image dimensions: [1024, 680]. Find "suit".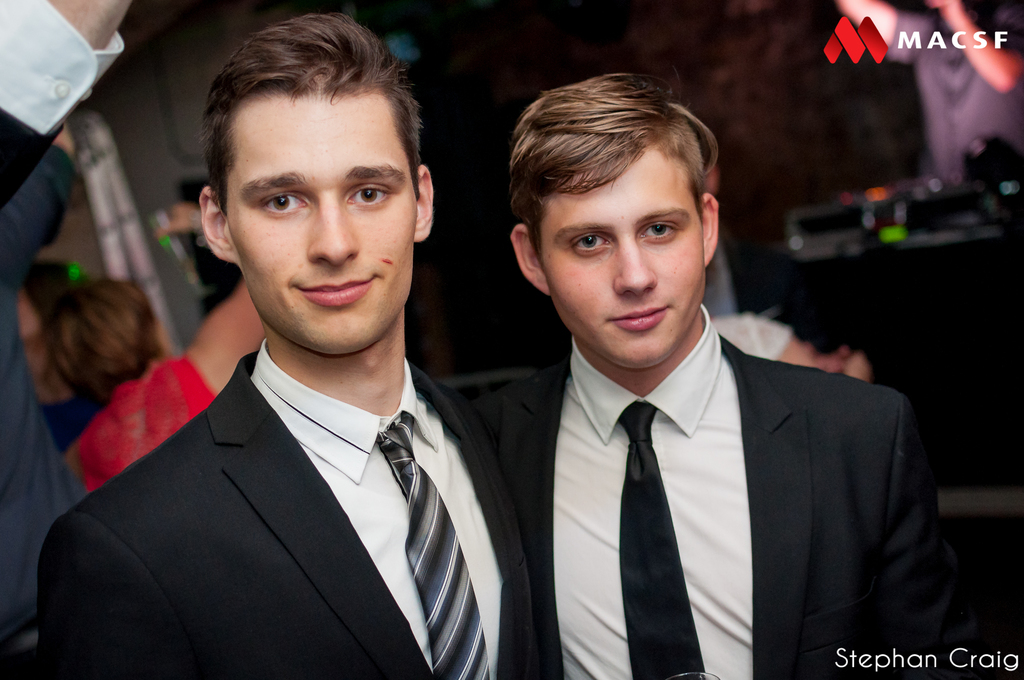
region(478, 298, 987, 679).
